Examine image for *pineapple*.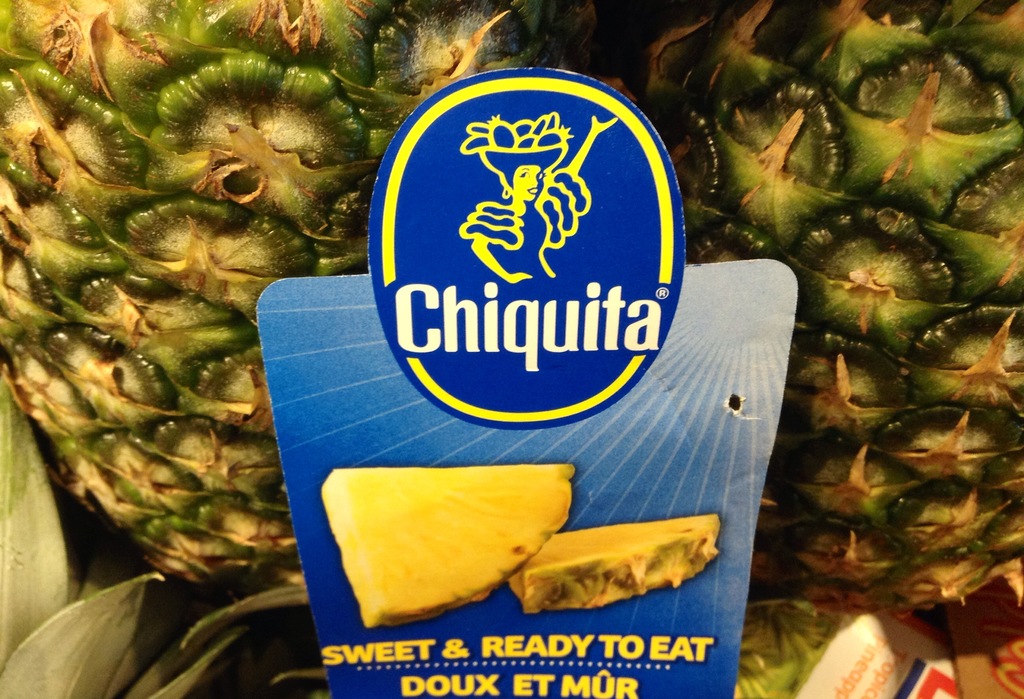
Examination result: rect(0, 0, 604, 591).
